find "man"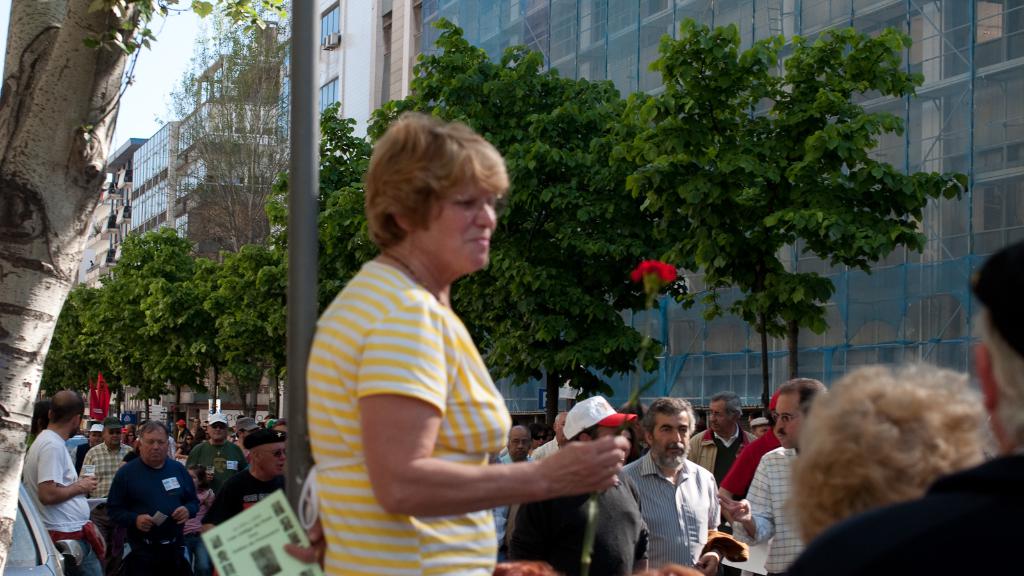
(781,246,1023,575)
